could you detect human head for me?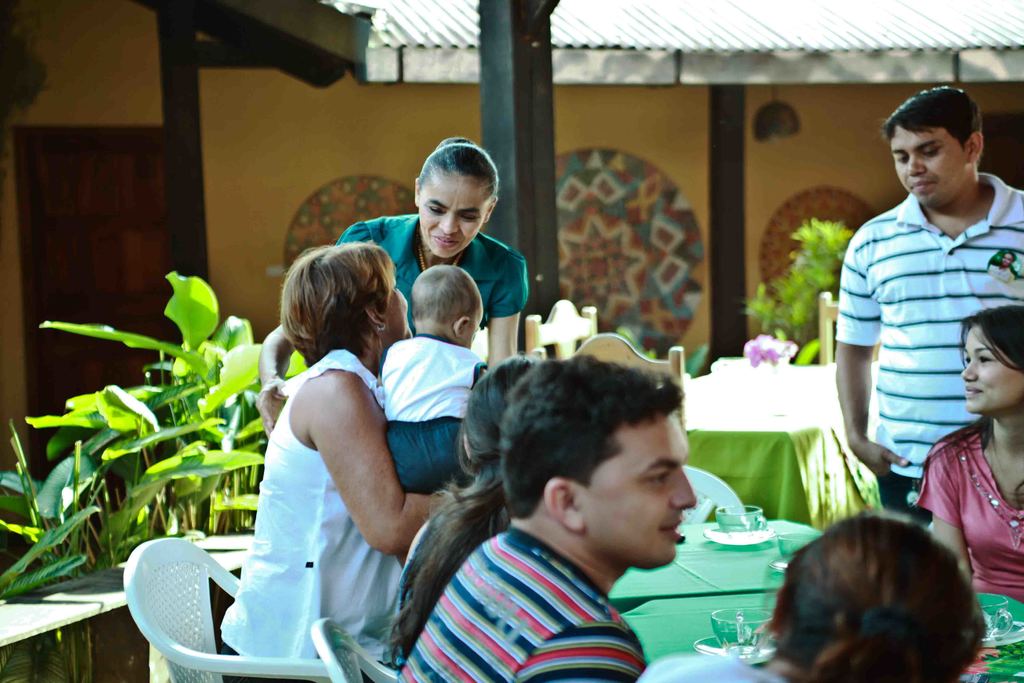
Detection result: 881/85/985/207.
